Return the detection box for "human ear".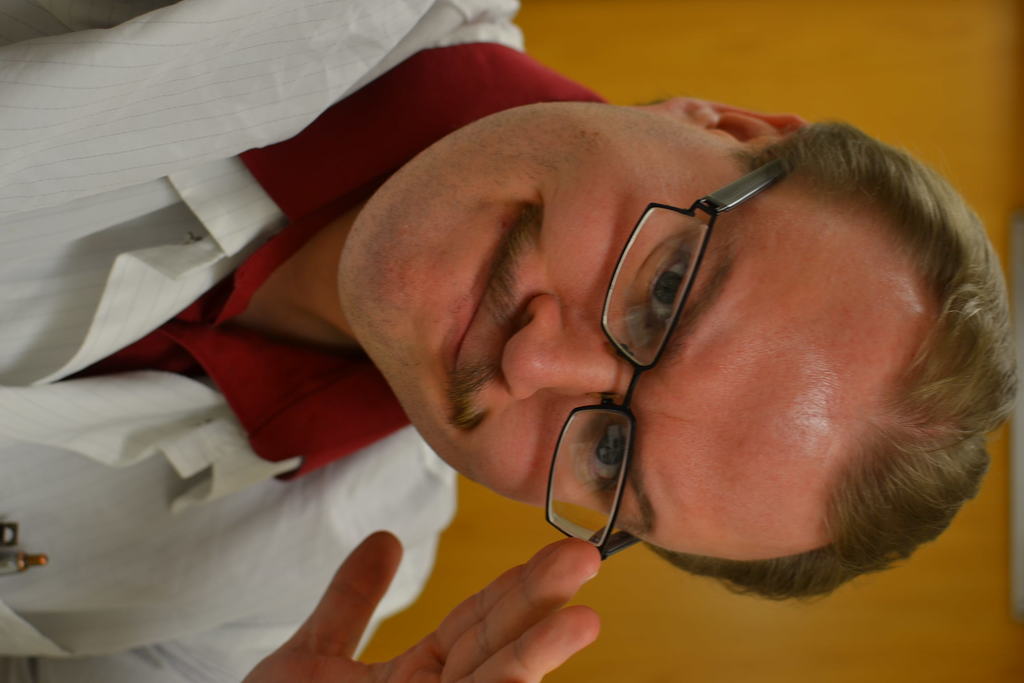
(648,97,801,140).
